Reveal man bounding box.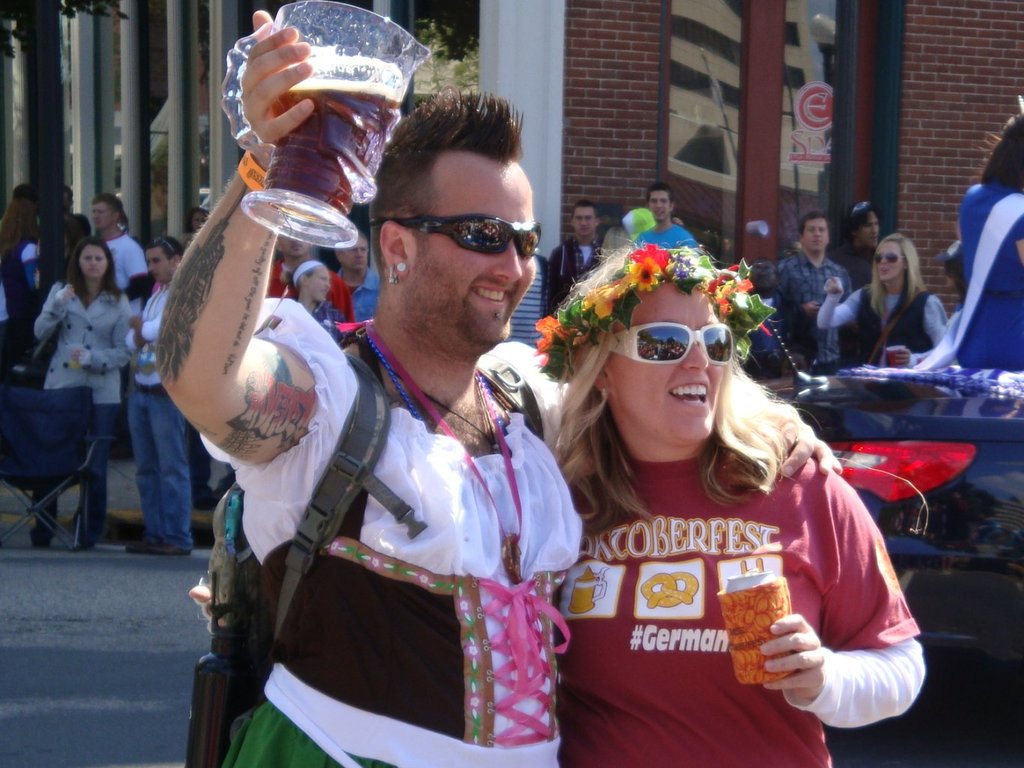
Revealed: 127 234 195 557.
